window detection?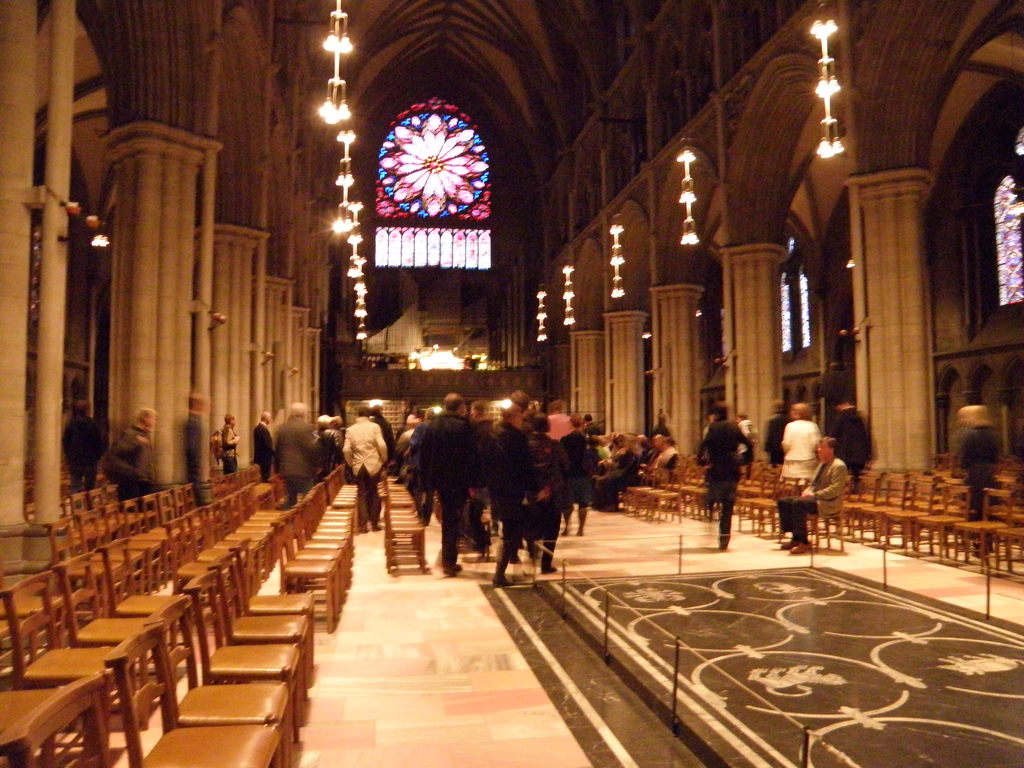
(left=993, top=118, right=1023, bottom=312)
